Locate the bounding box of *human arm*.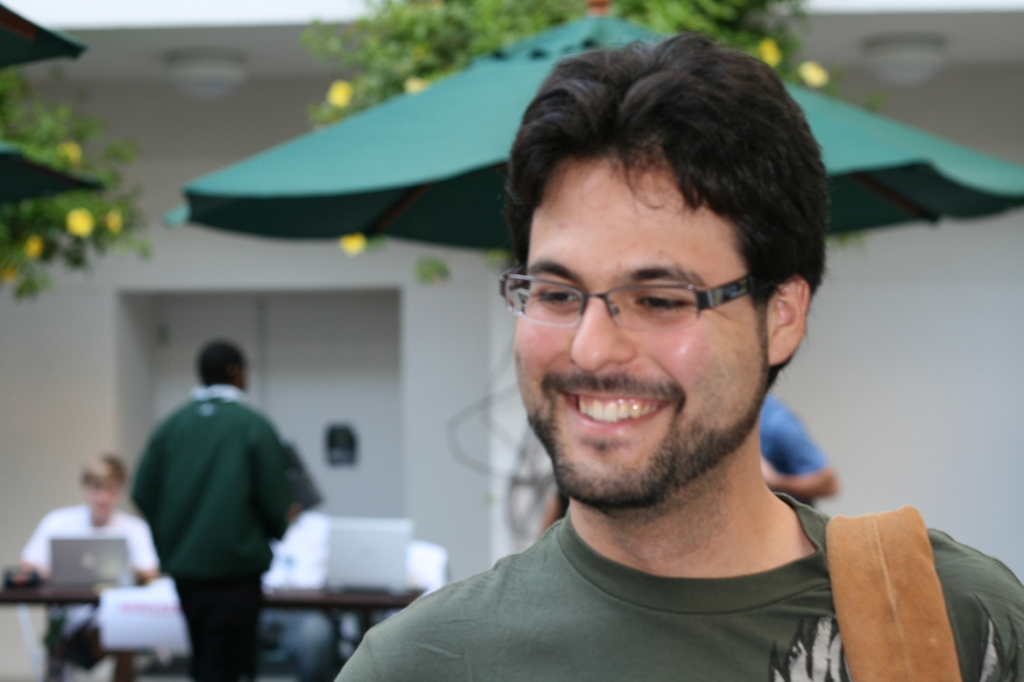
Bounding box: select_region(19, 513, 48, 576).
